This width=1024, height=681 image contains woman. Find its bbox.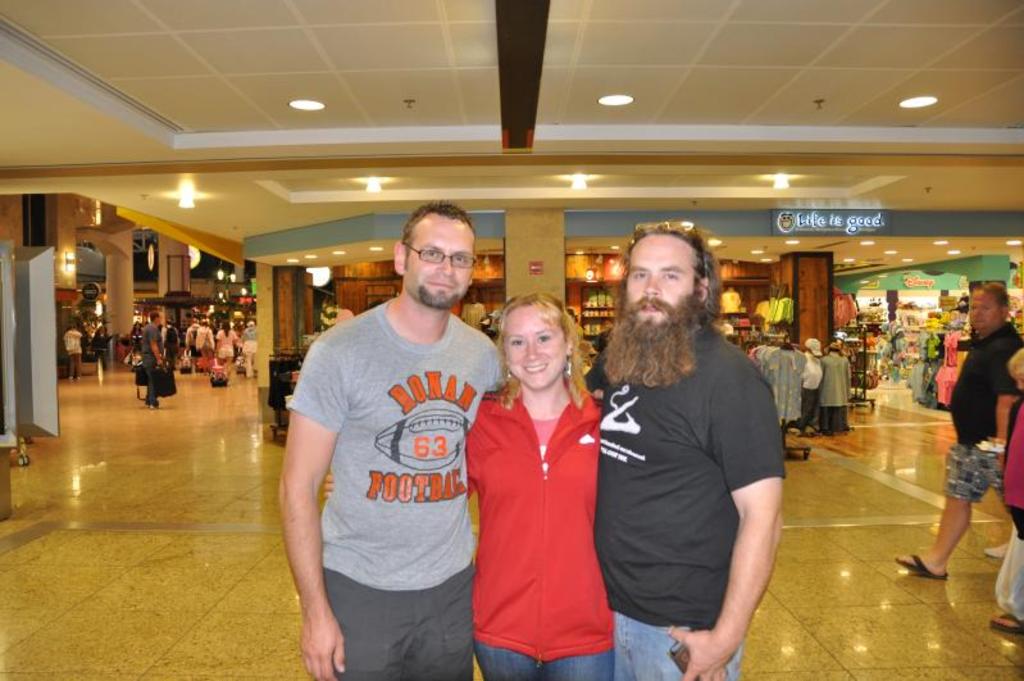
{"x1": 58, "y1": 322, "x2": 82, "y2": 383}.
